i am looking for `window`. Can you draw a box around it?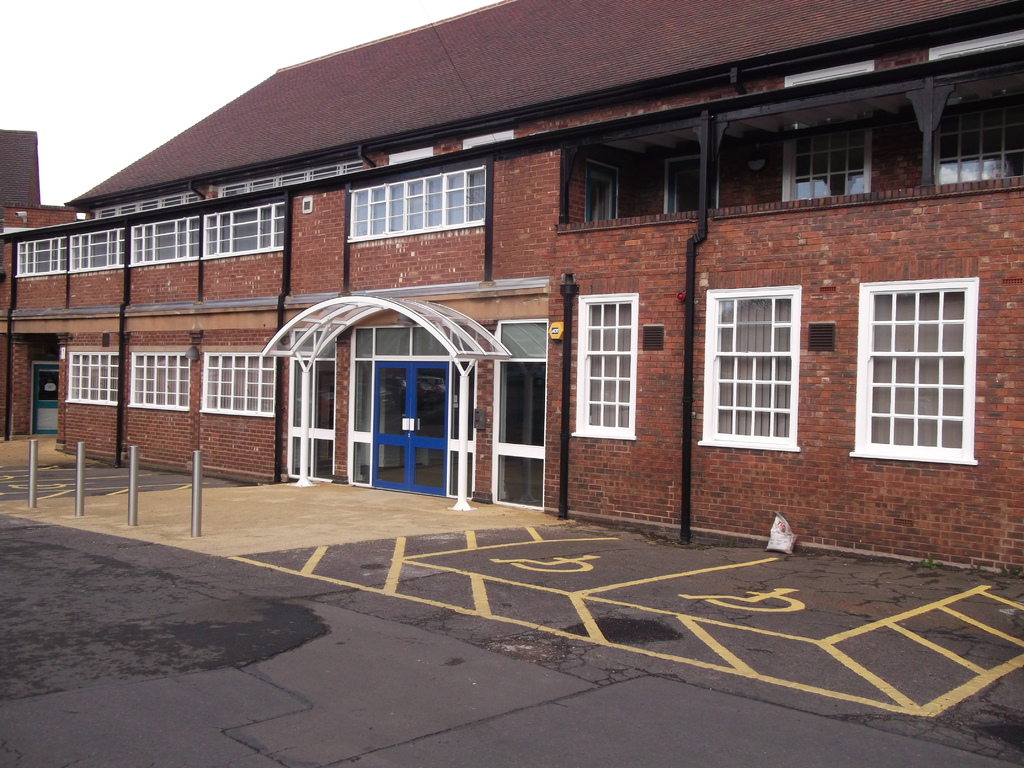
Sure, the bounding box is locate(932, 99, 1023, 184).
